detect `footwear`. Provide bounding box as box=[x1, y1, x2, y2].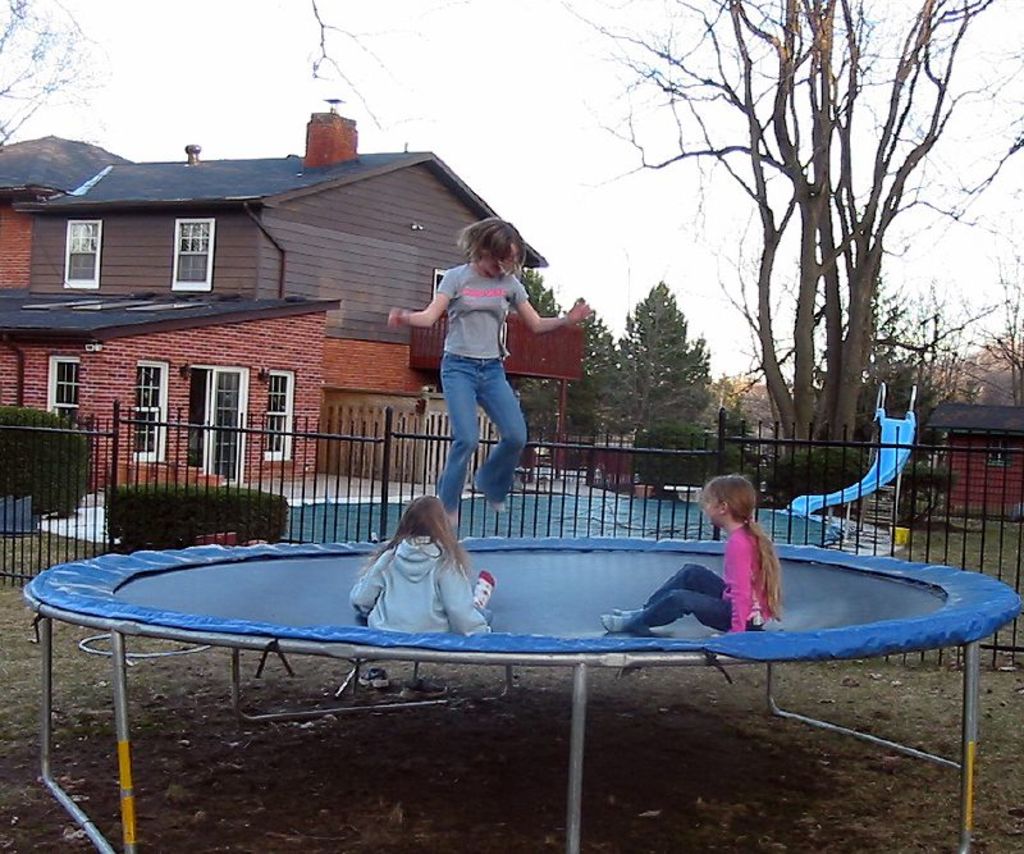
box=[397, 672, 445, 702].
